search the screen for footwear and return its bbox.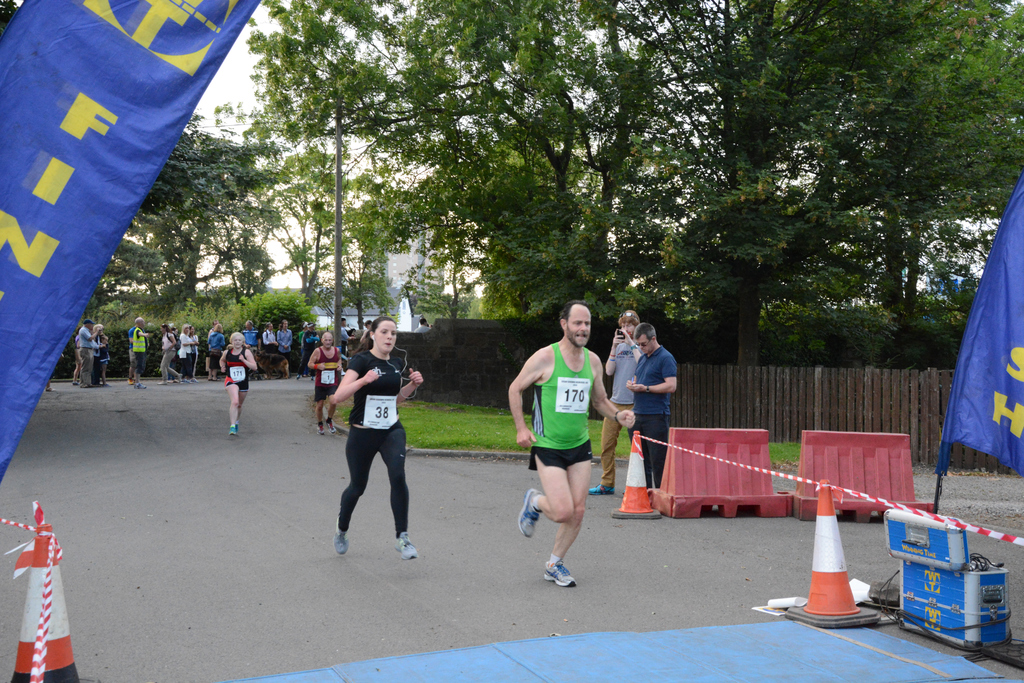
Found: 124/377/133/387.
